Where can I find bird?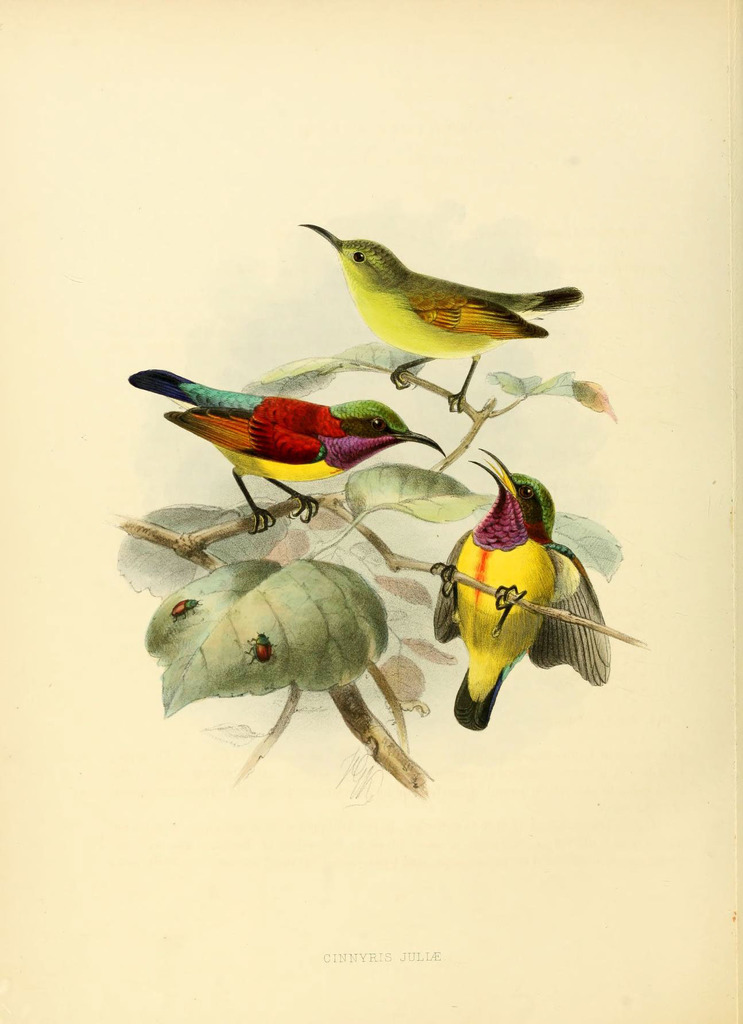
You can find it at [left=120, top=358, right=451, bottom=526].
